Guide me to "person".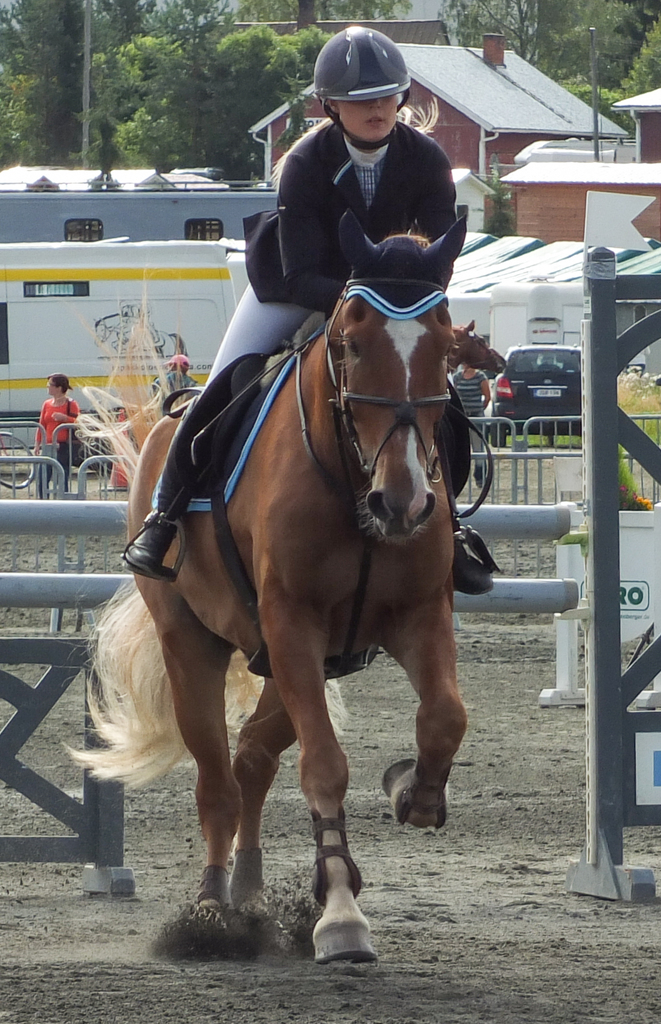
Guidance: {"x1": 38, "y1": 372, "x2": 83, "y2": 484}.
